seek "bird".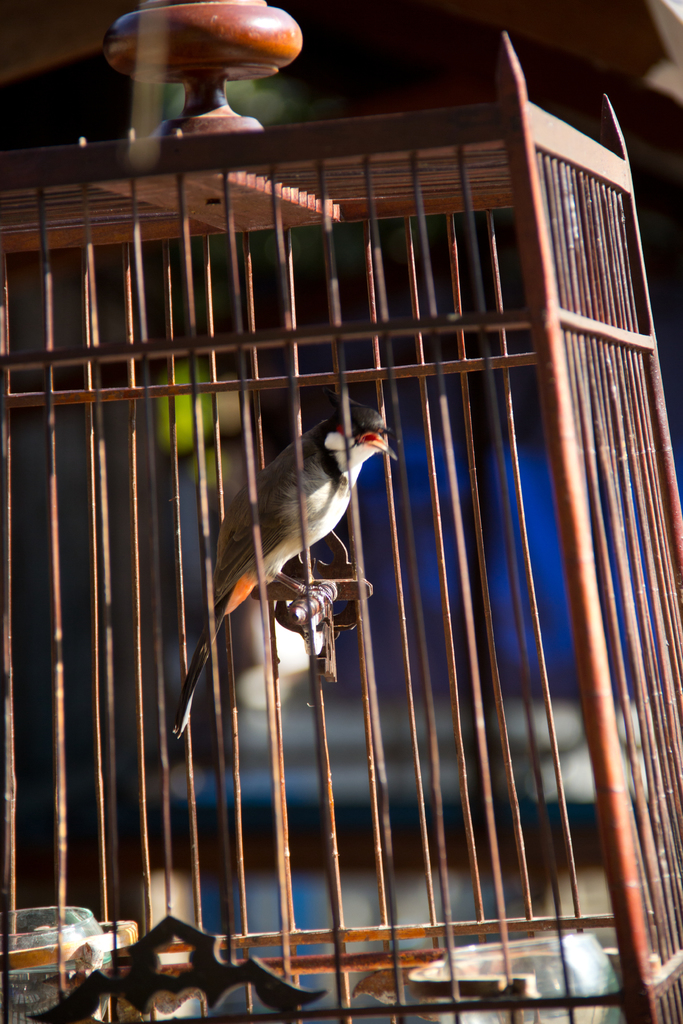
[158,393,402,743].
